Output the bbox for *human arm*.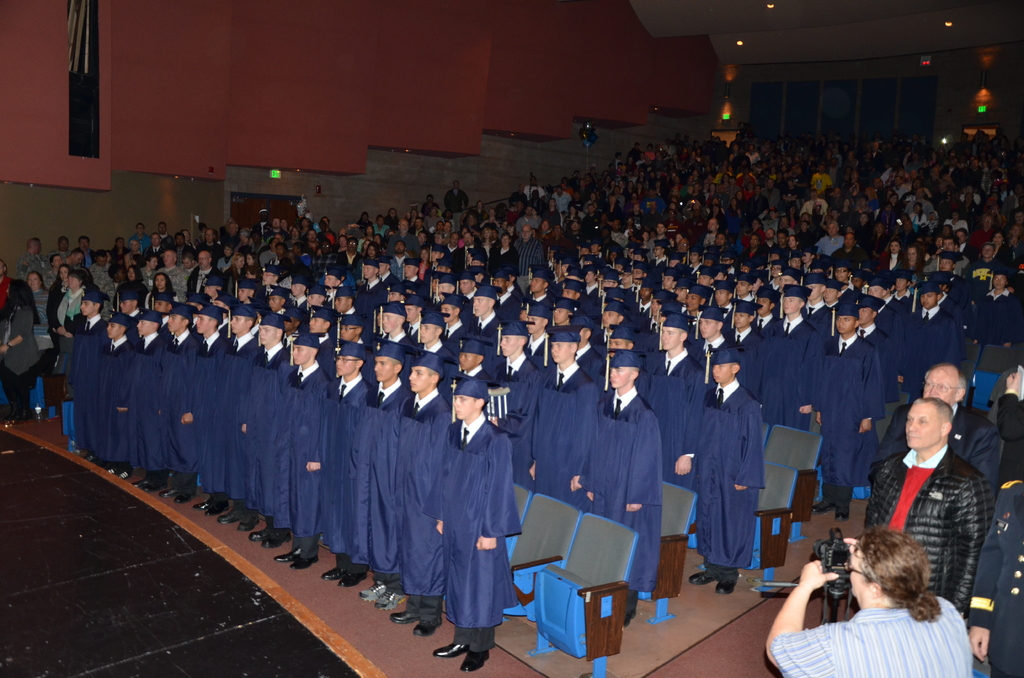
<bbox>525, 459, 534, 484</bbox>.
